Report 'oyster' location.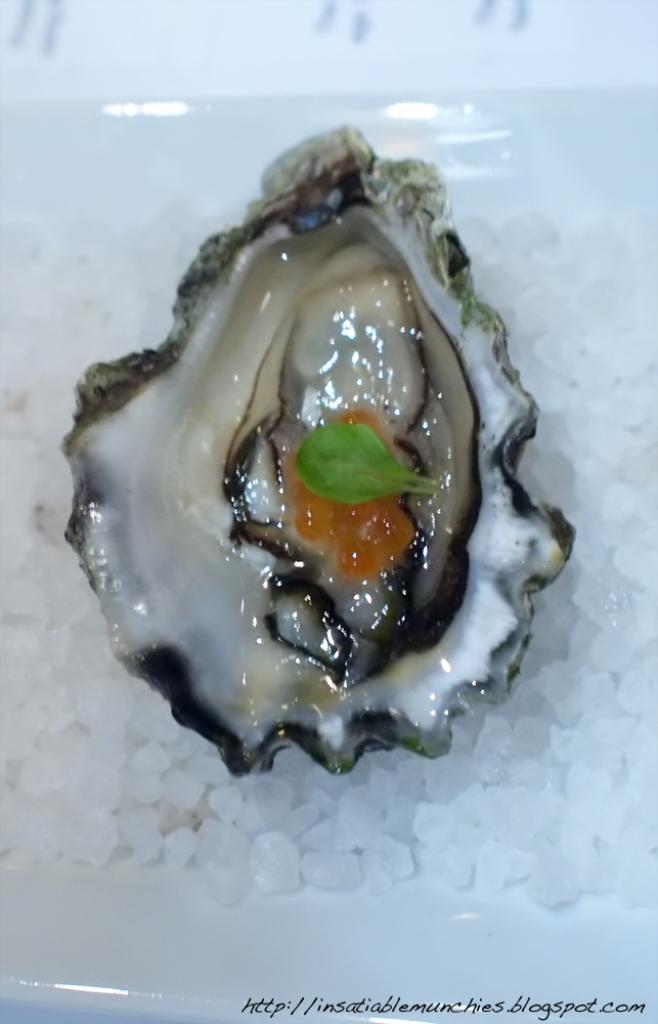
Report: bbox=[59, 123, 569, 777].
